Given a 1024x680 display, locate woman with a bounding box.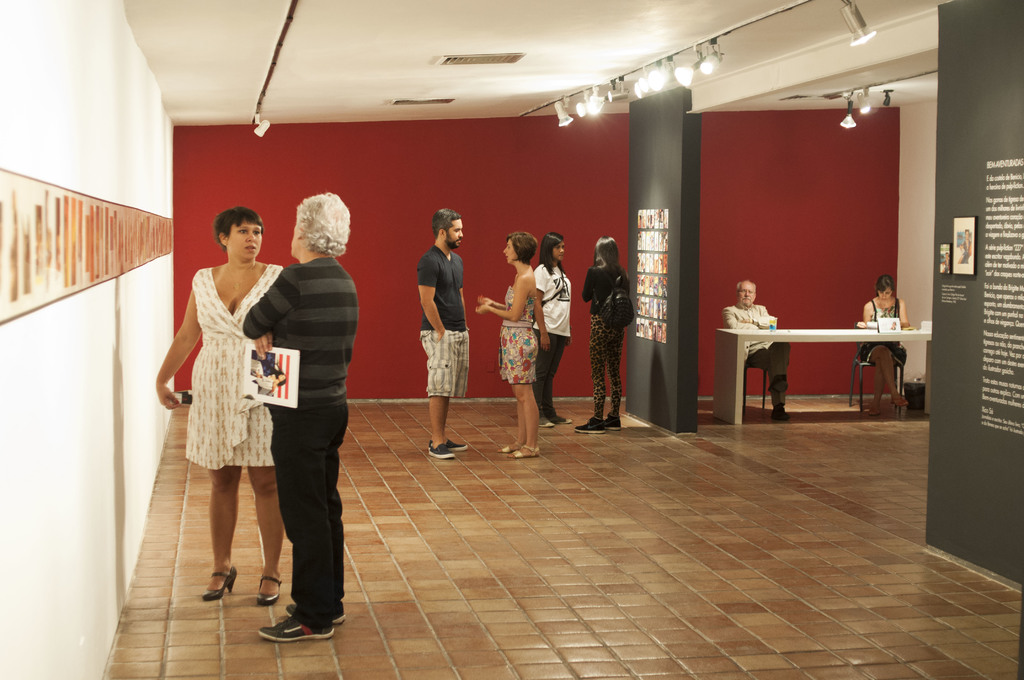
Located: 584 238 635 437.
